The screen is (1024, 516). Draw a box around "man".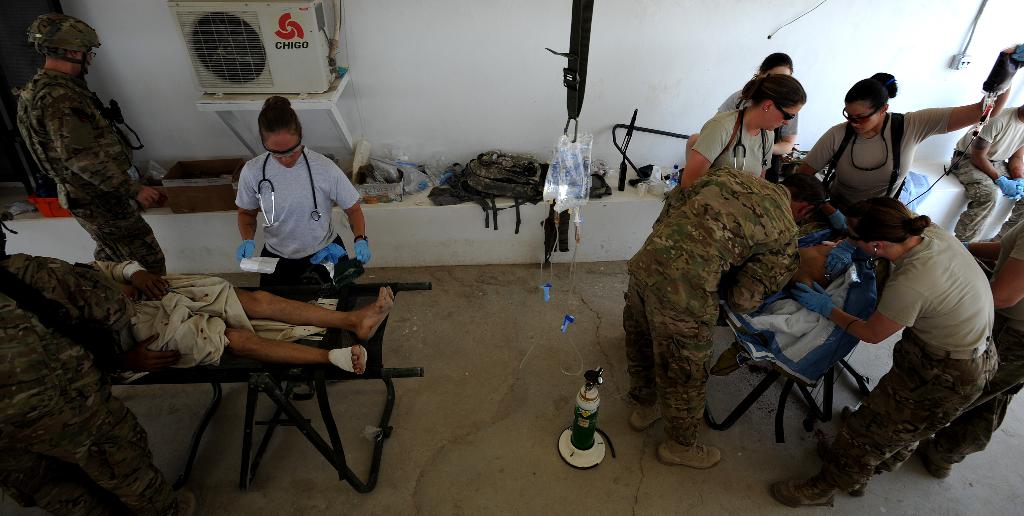
region(104, 262, 401, 367).
